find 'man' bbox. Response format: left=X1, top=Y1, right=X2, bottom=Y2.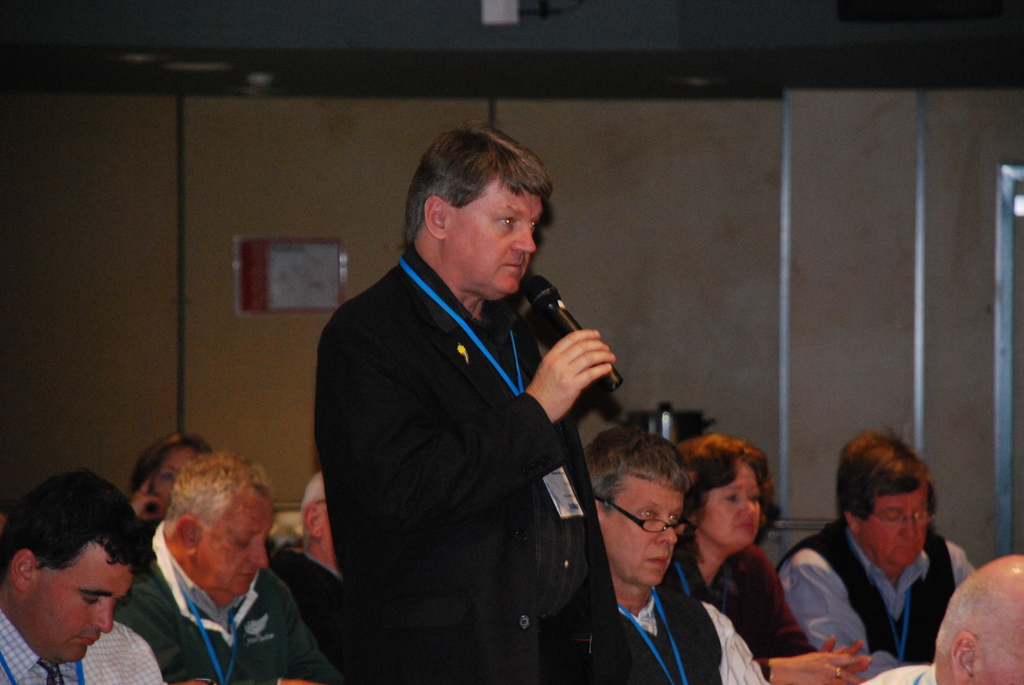
left=301, top=122, right=648, bottom=679.
